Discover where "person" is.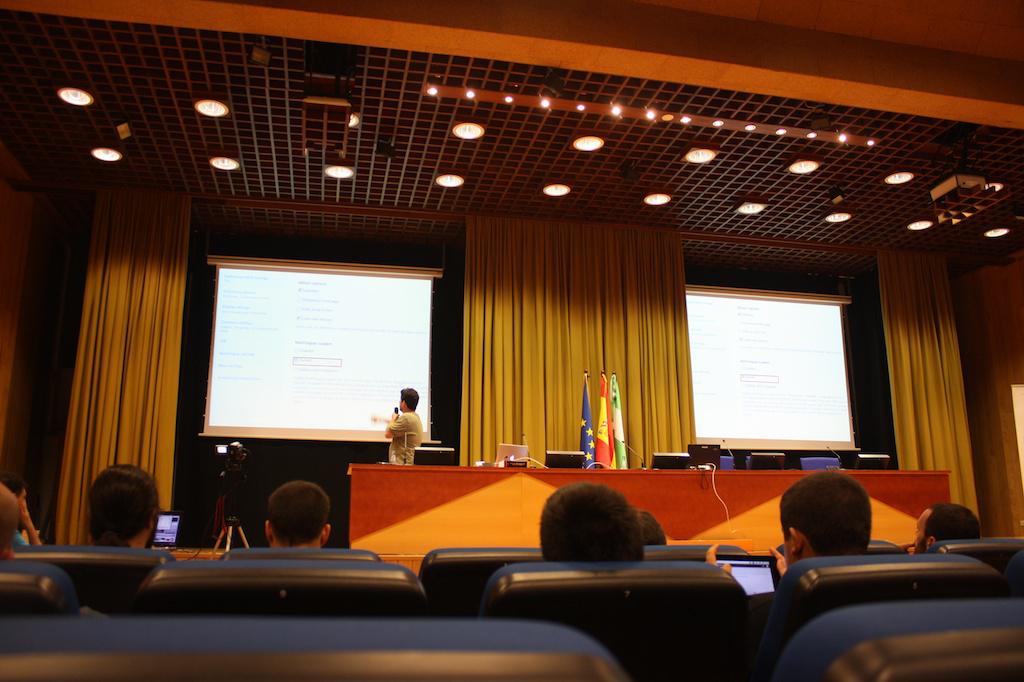
Discovered at bbox(0, 471, 43, 542).
